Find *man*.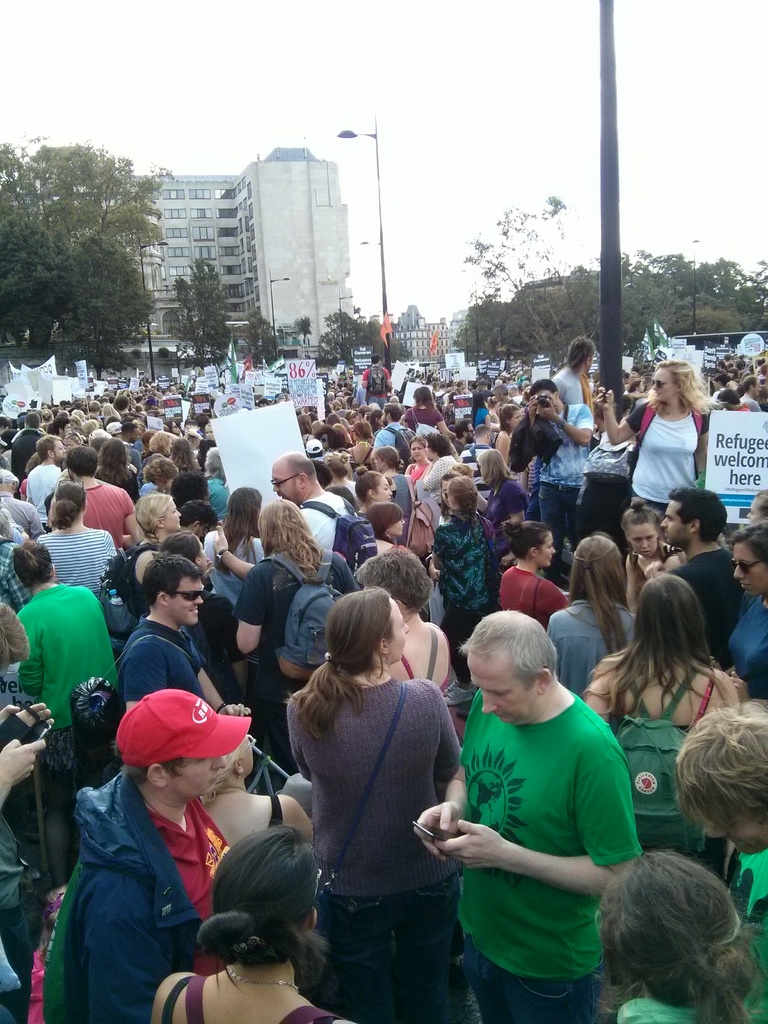
255/396/269/408.
